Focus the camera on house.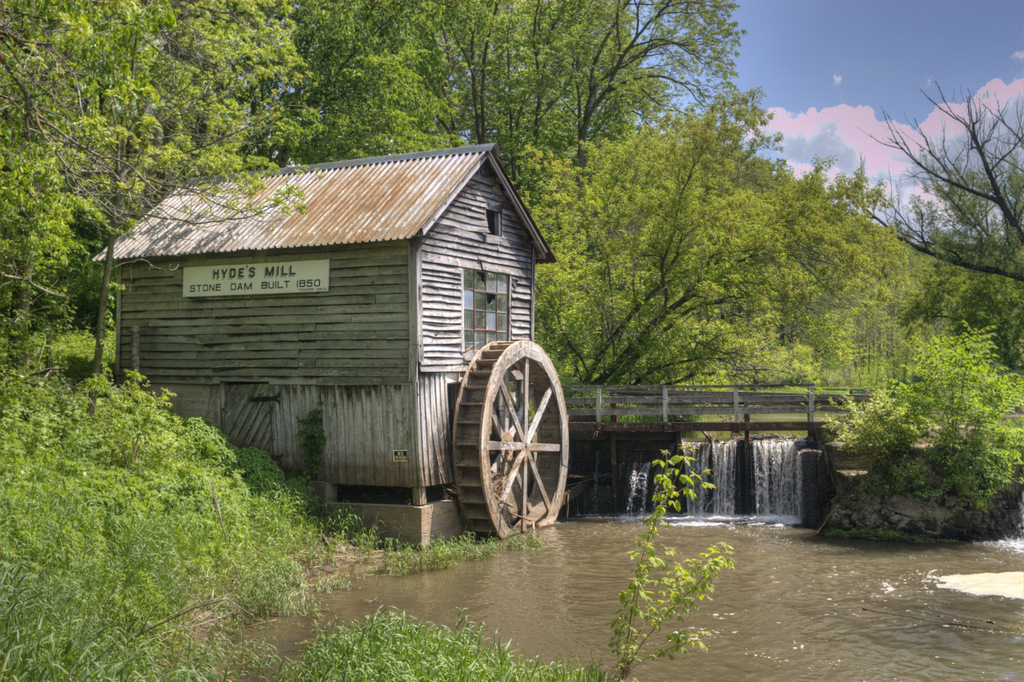
Focus region: <bbox>113, 137, 573, 532</bbox>.
